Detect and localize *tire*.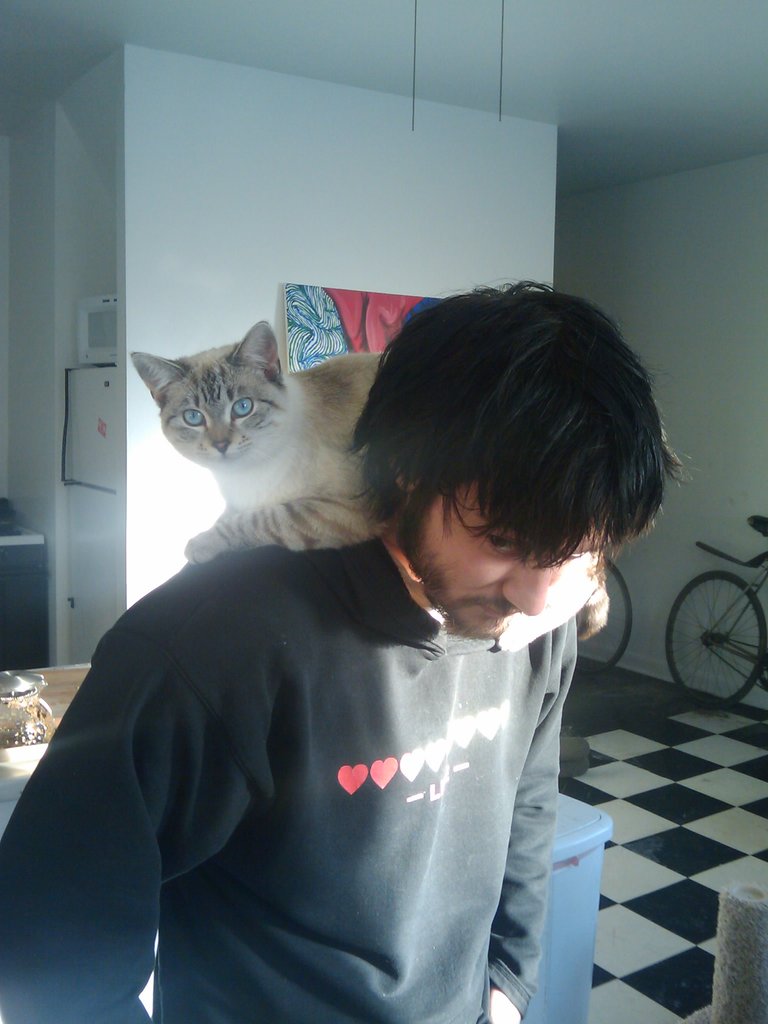
Localized at pyautogui.locateOnScreen(571, 548, 636, 682).
